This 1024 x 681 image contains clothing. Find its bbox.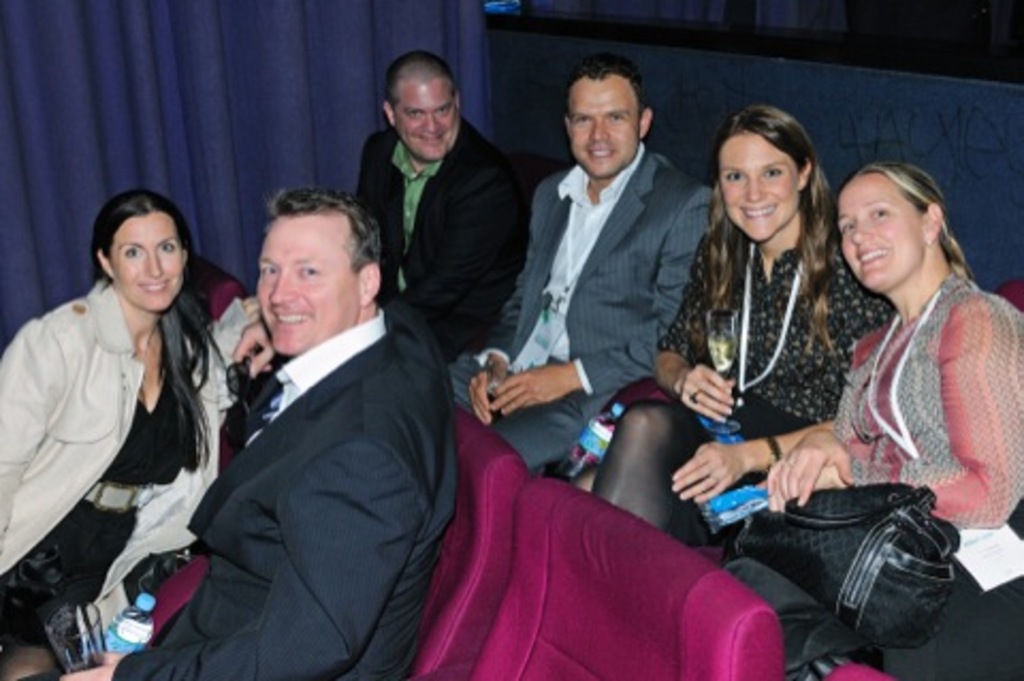
detection(354, 122, 533, 376).
